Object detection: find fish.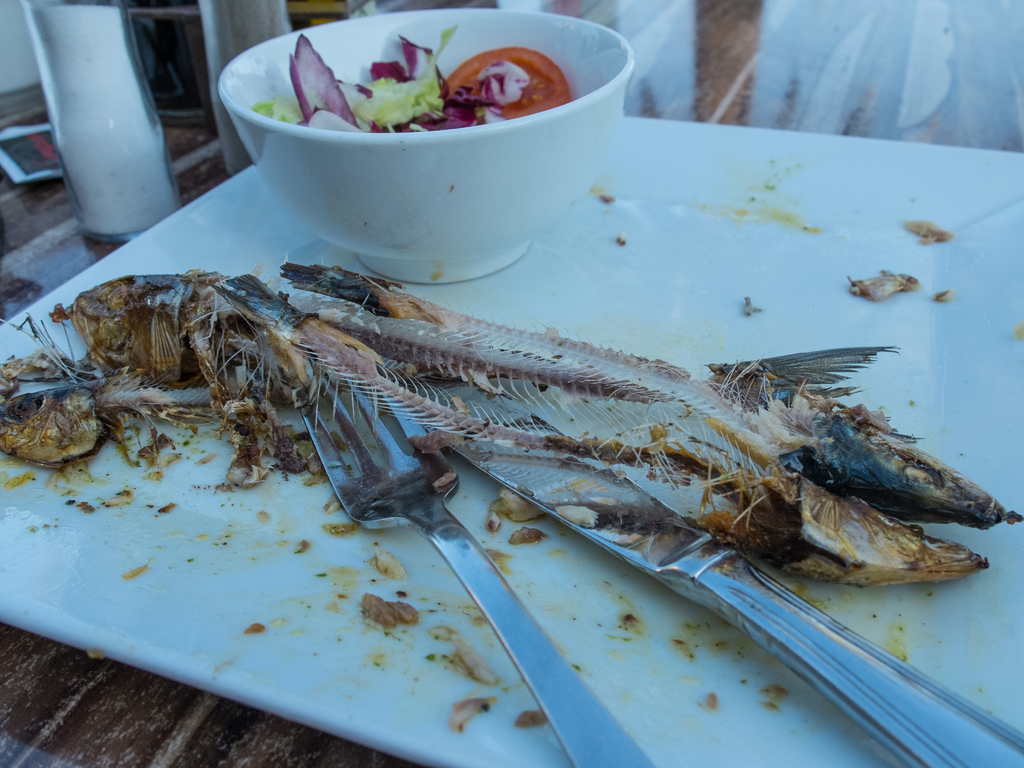
(left=0, top=344, right=216, bottom=476).
